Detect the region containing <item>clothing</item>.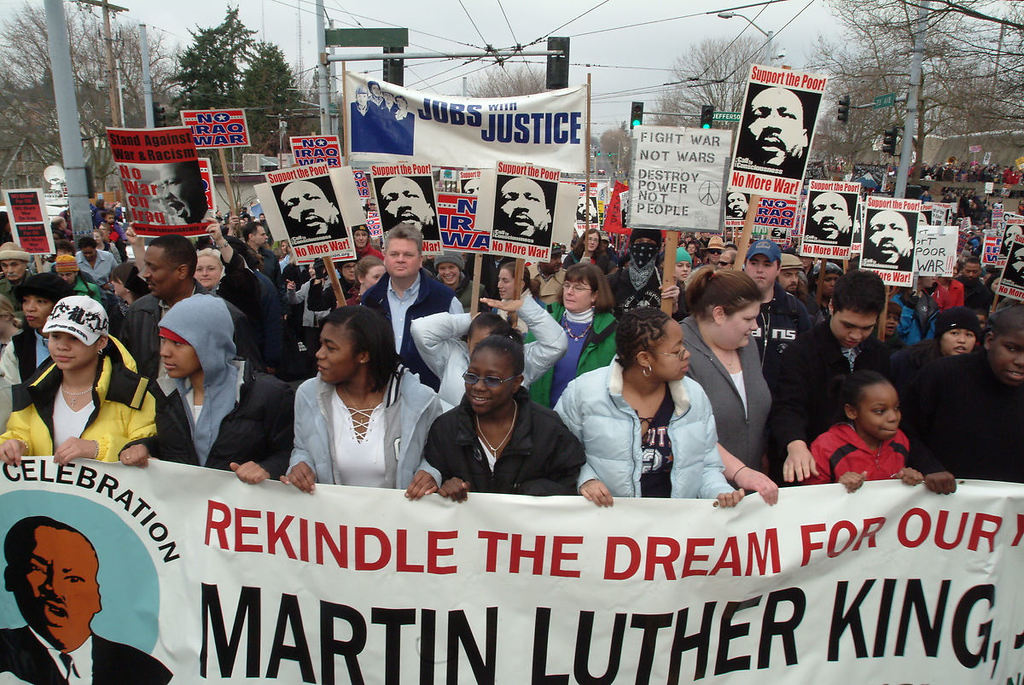
<region>84, 248, 125, 287</region>.
